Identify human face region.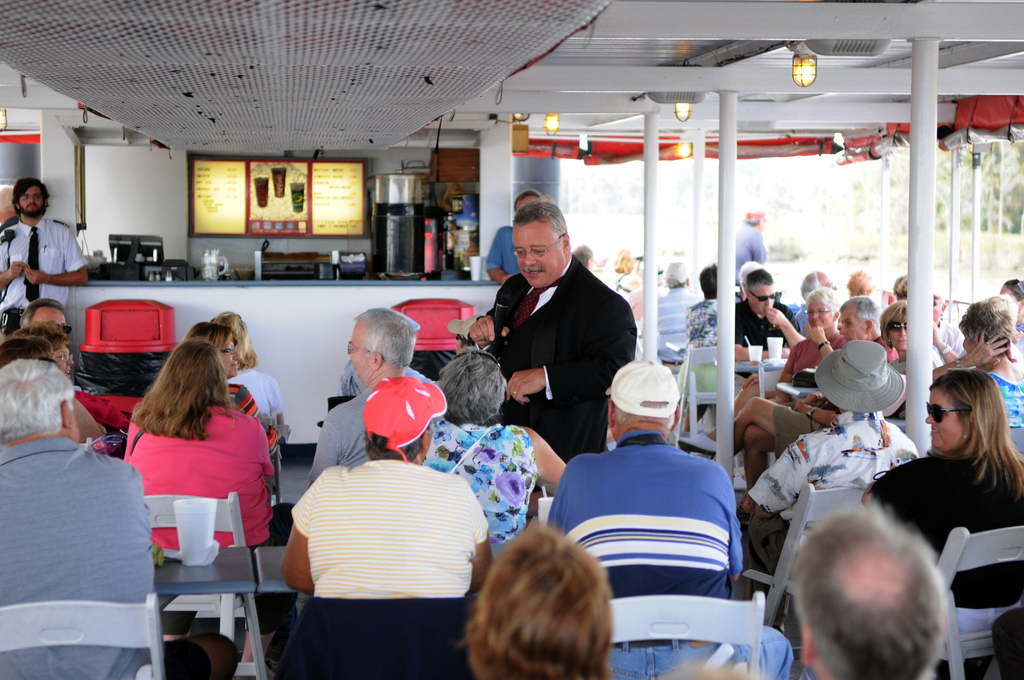
Region: crop(349, 327, 376, 387).
